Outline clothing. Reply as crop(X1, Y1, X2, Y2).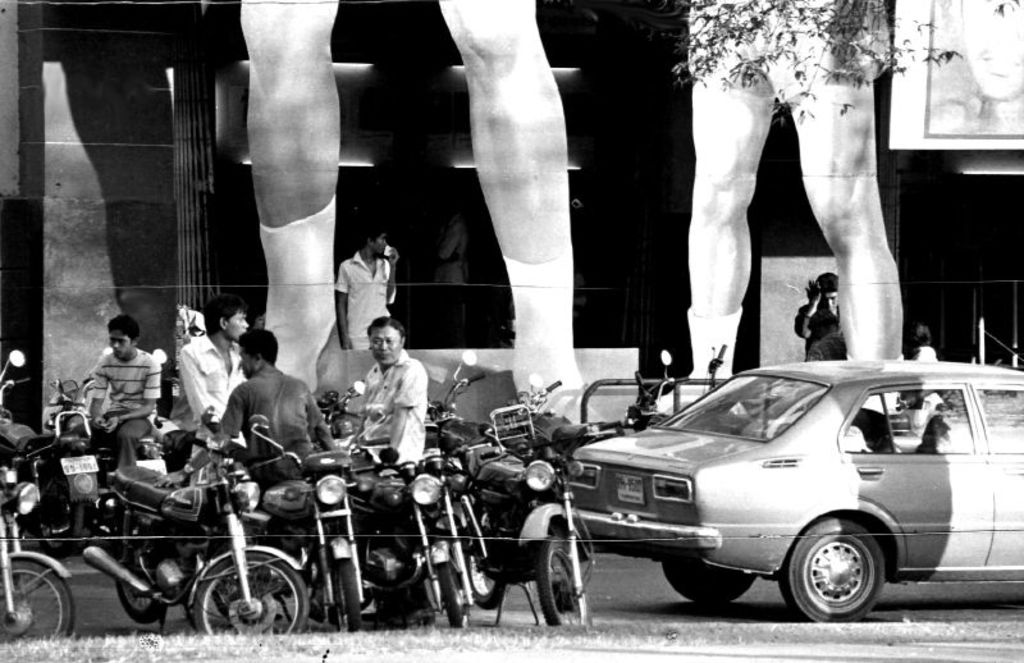
crop(93, 346, 165, 457).
